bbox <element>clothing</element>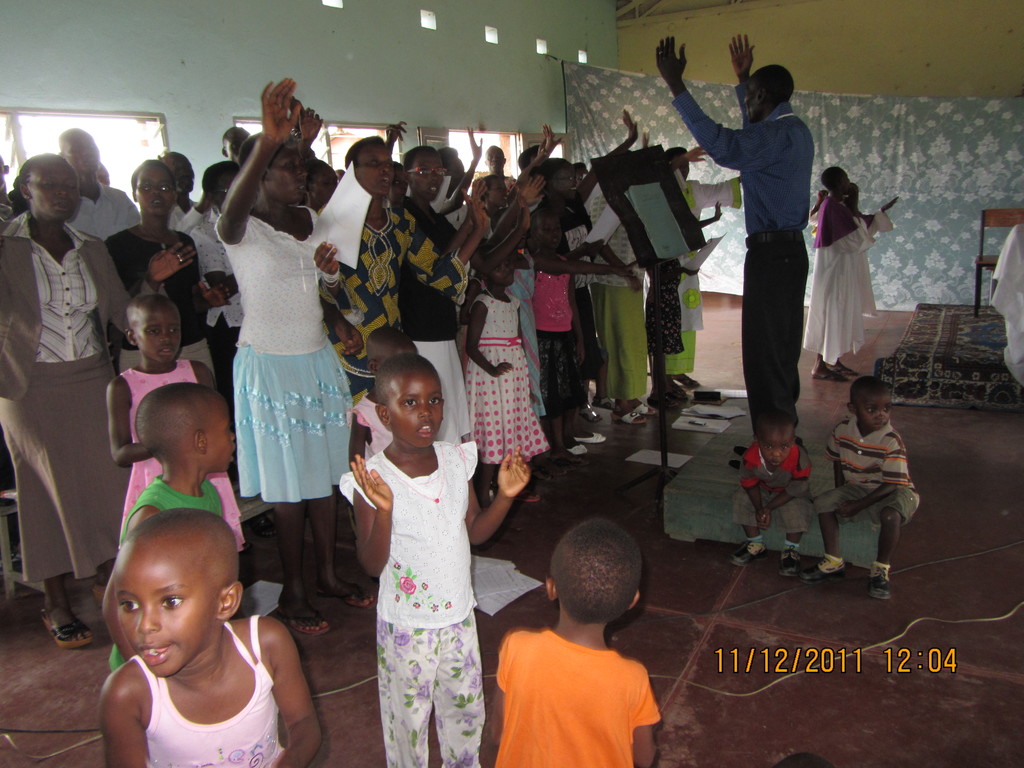
{"x1": 108, "y1": 467, "x2": 225, "y2": 675}
